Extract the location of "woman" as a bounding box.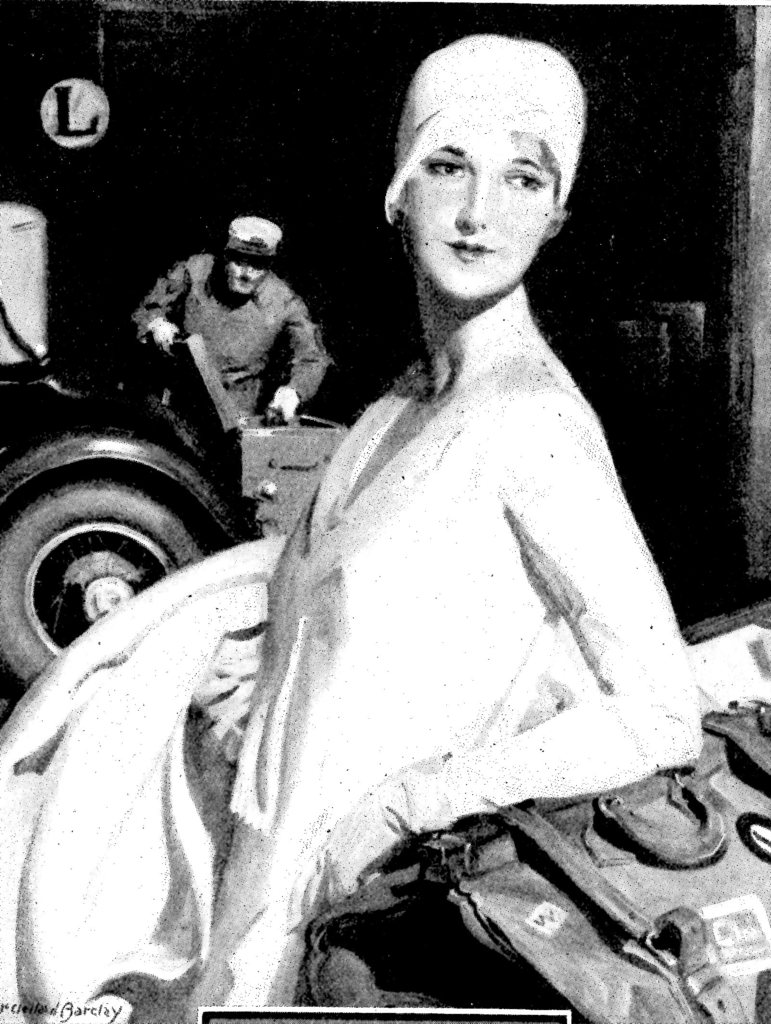
select_region(150, 0, 696, 1002).
